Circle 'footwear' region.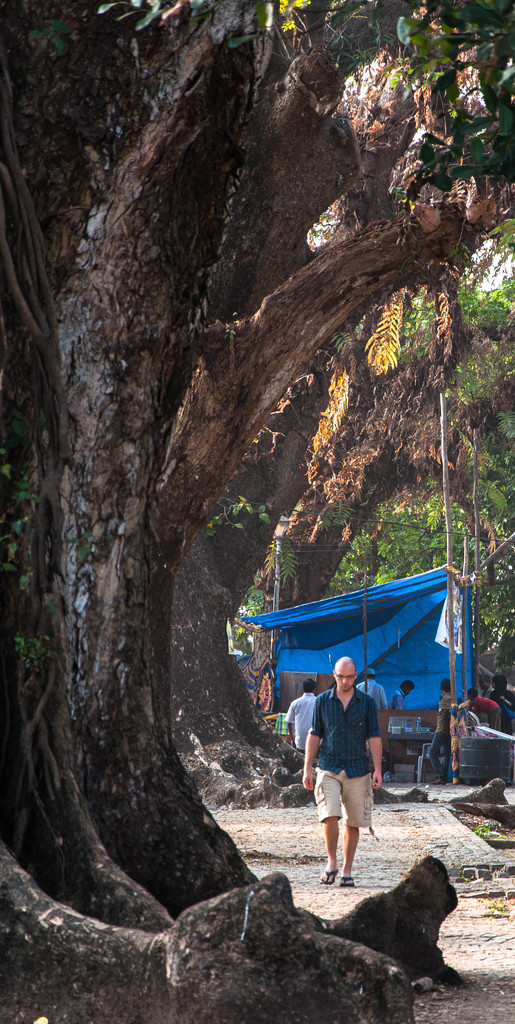
Region: box=[340, 874, 354, 886].
